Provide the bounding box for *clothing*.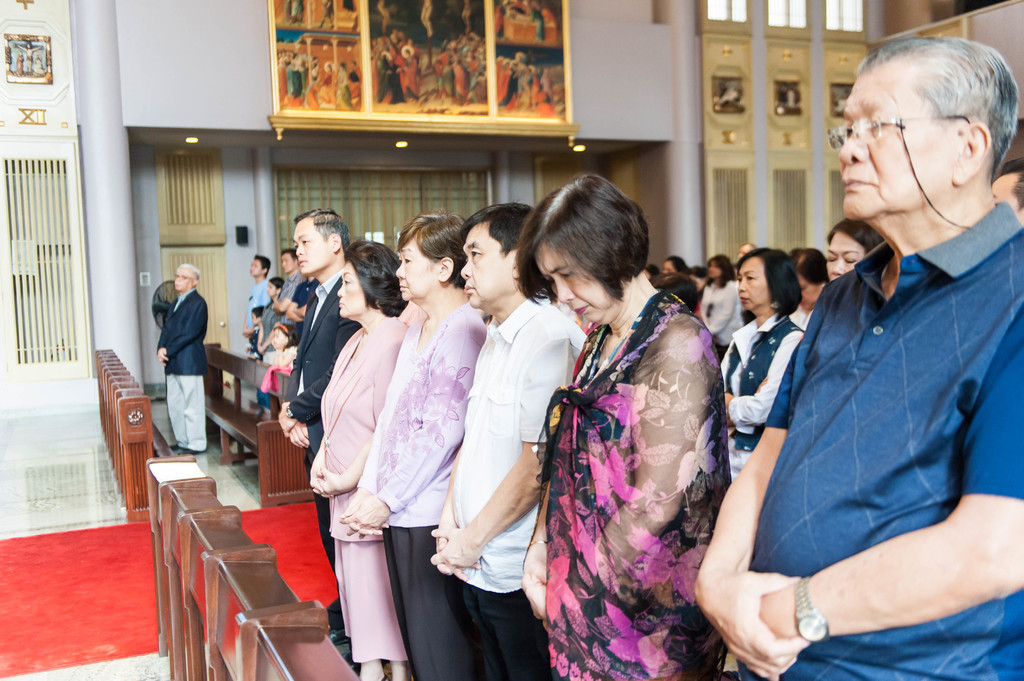
<box>703,275,735,347</box>.
